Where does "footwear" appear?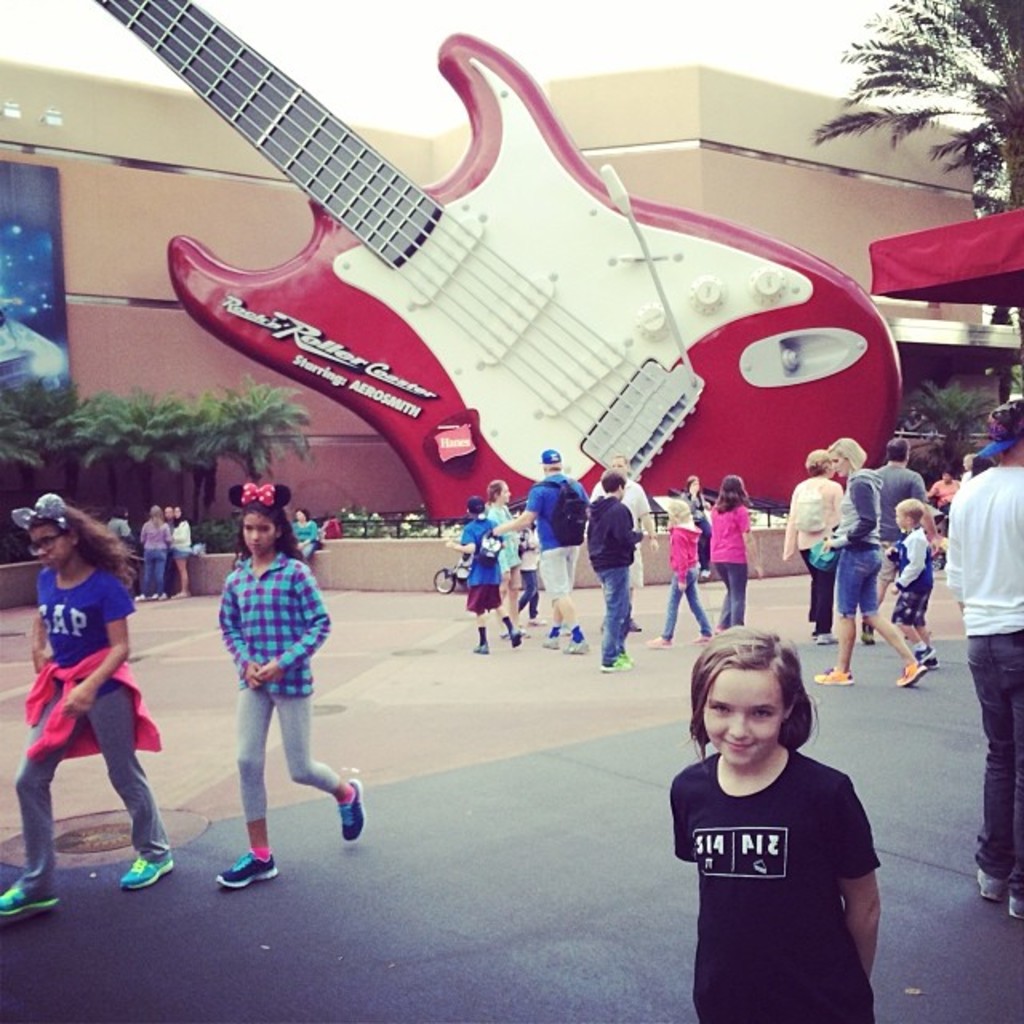
Appears at [336,778,363,842].
